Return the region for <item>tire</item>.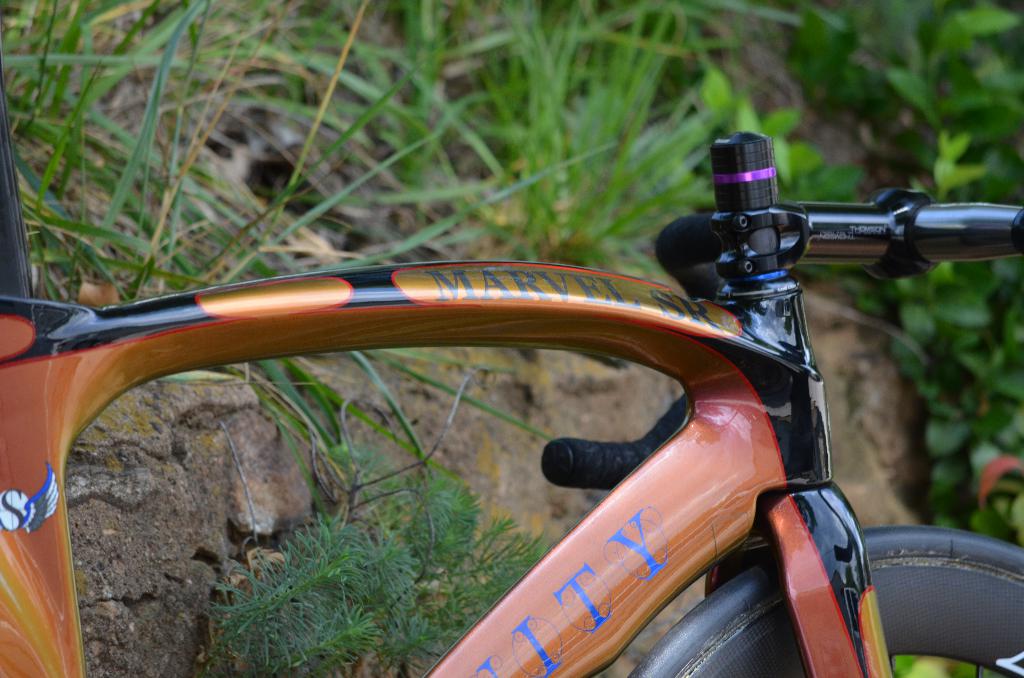
[627, 519, 1023, 677].
